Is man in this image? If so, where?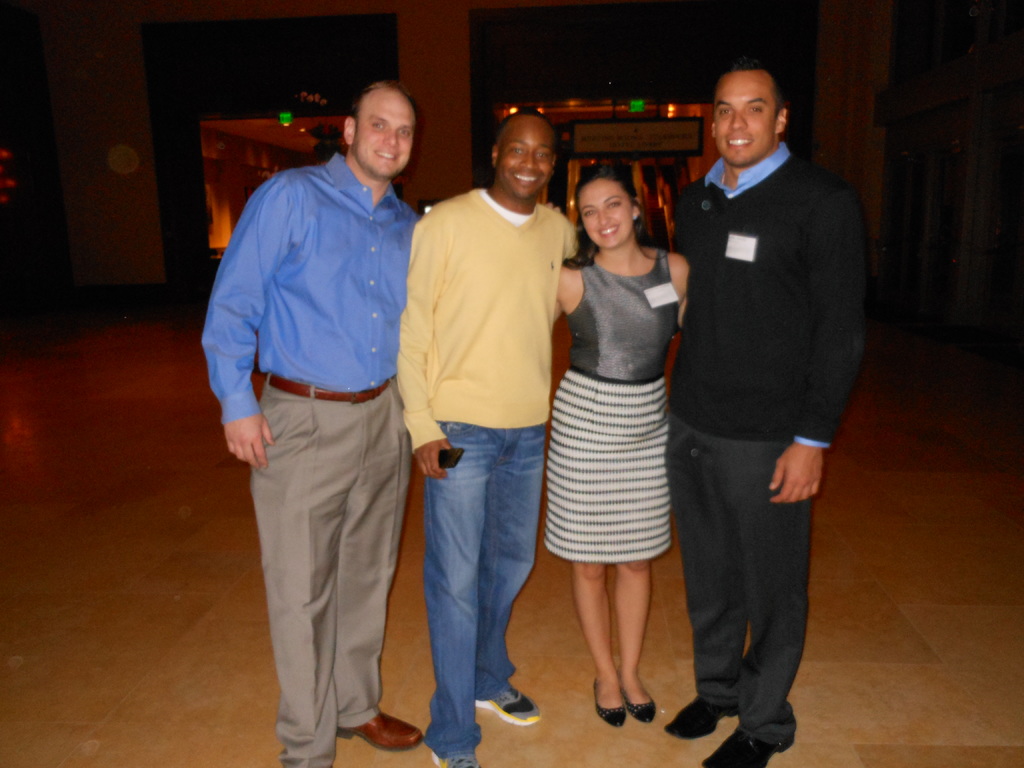
Yes, at 655 54 865 767.
